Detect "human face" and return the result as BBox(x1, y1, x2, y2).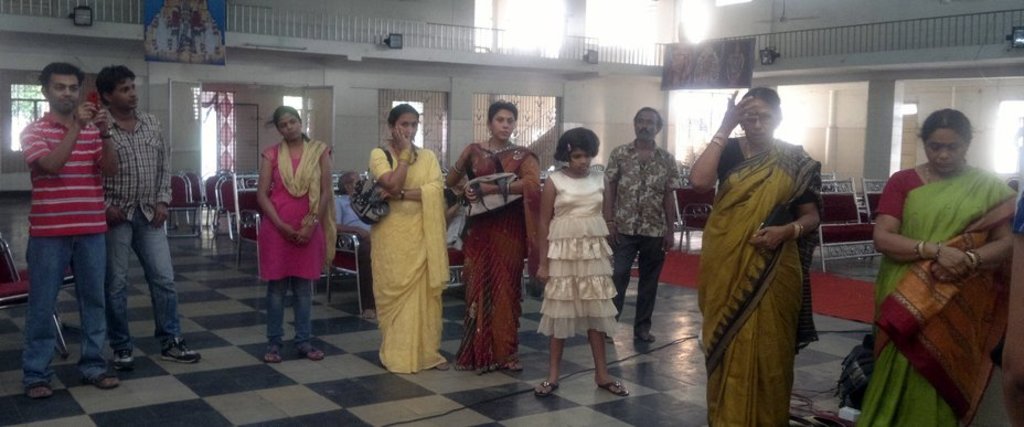
BBox(638, 113, 659, 140).
